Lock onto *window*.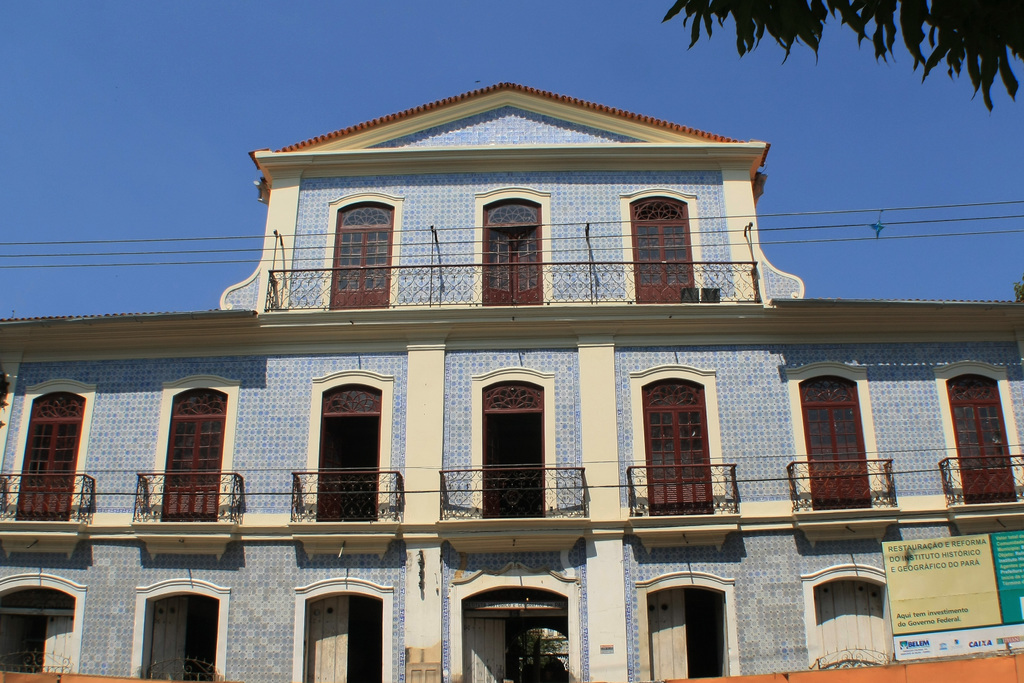
Locked: [left=818, top=369, right=882, bottom=499].
